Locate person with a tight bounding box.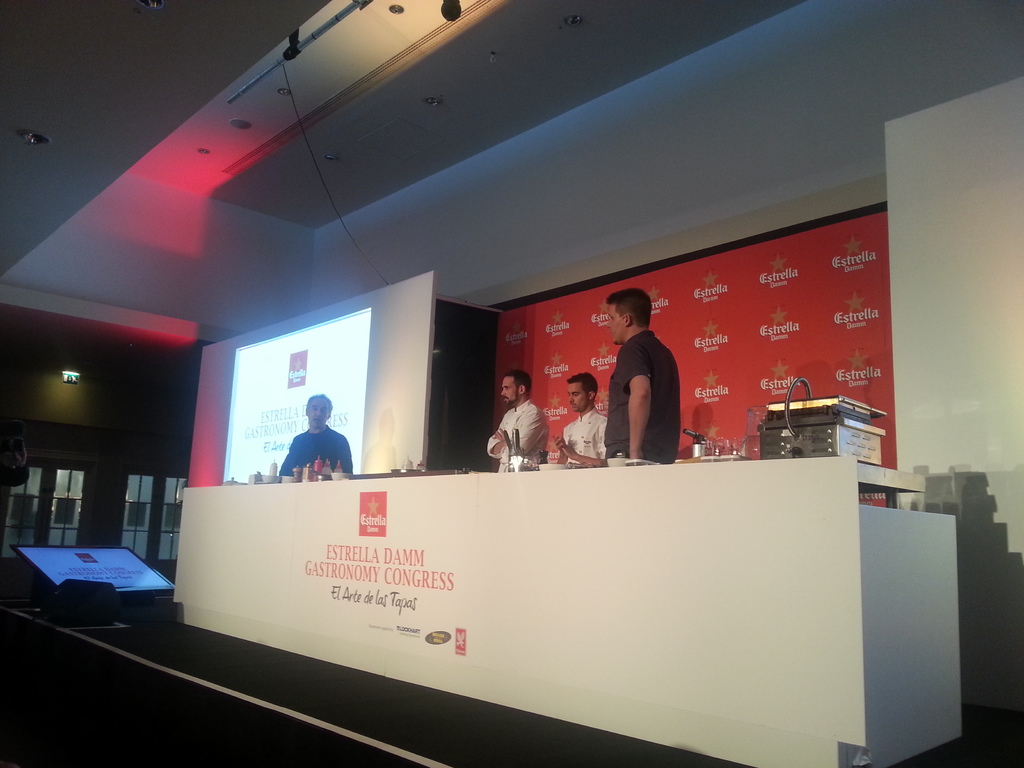
558/363/609/462.
